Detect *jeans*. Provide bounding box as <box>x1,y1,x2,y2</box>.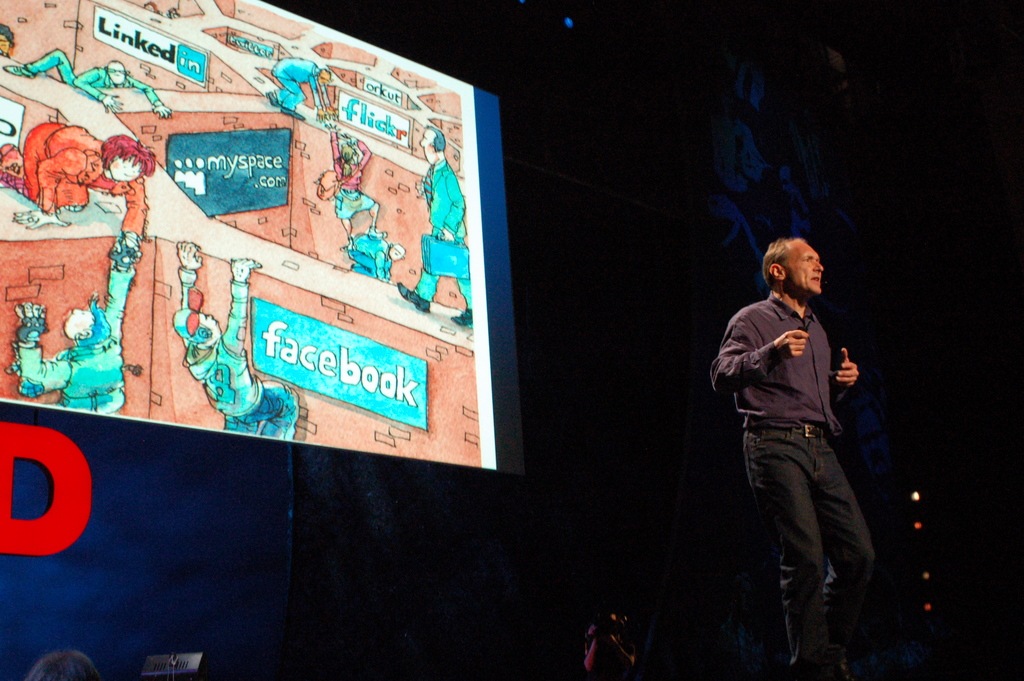
<box>738,416,876,680</box>.
